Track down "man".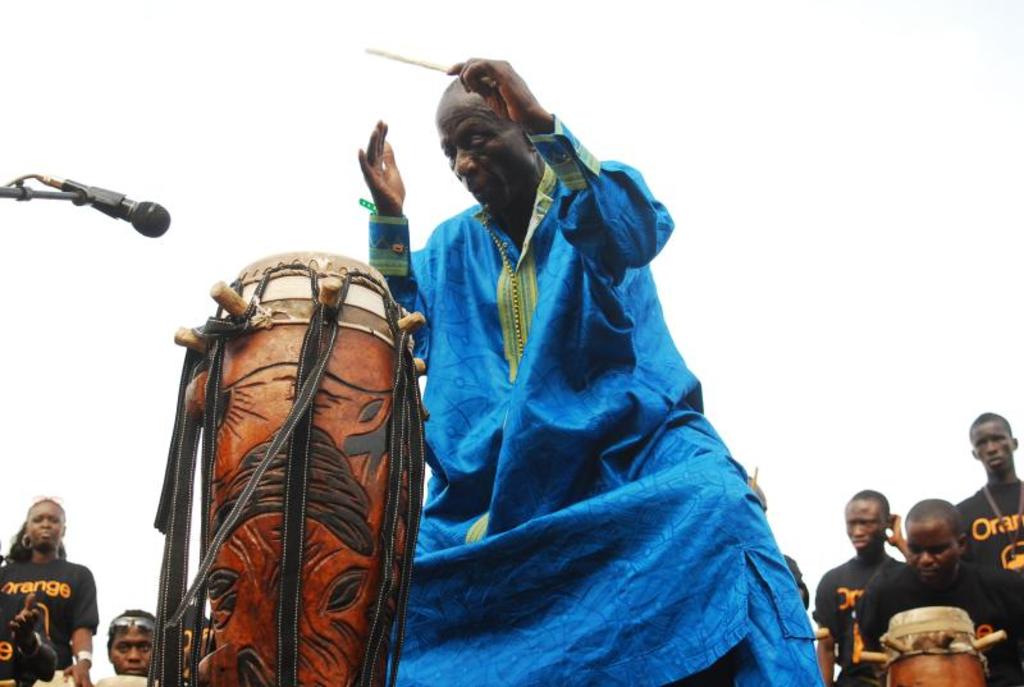
Tracked to bbox=(954, 409, 1023, 580).
